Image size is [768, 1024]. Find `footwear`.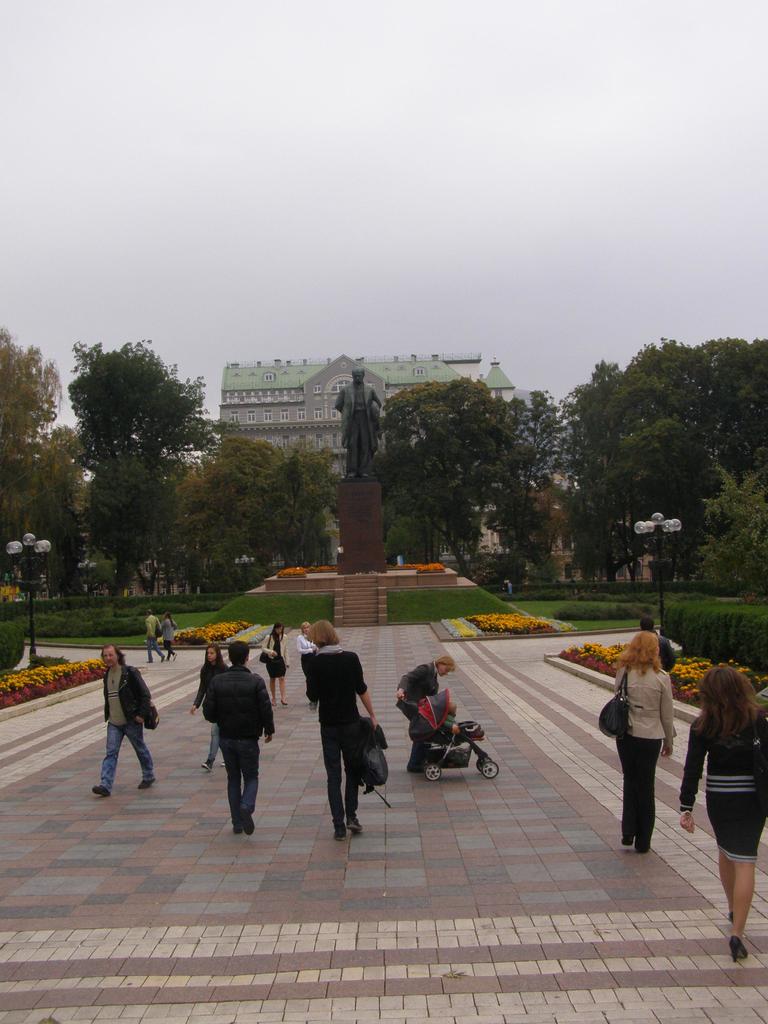
pyautogui.locateOnScreen(221, 759, 224, 766).
